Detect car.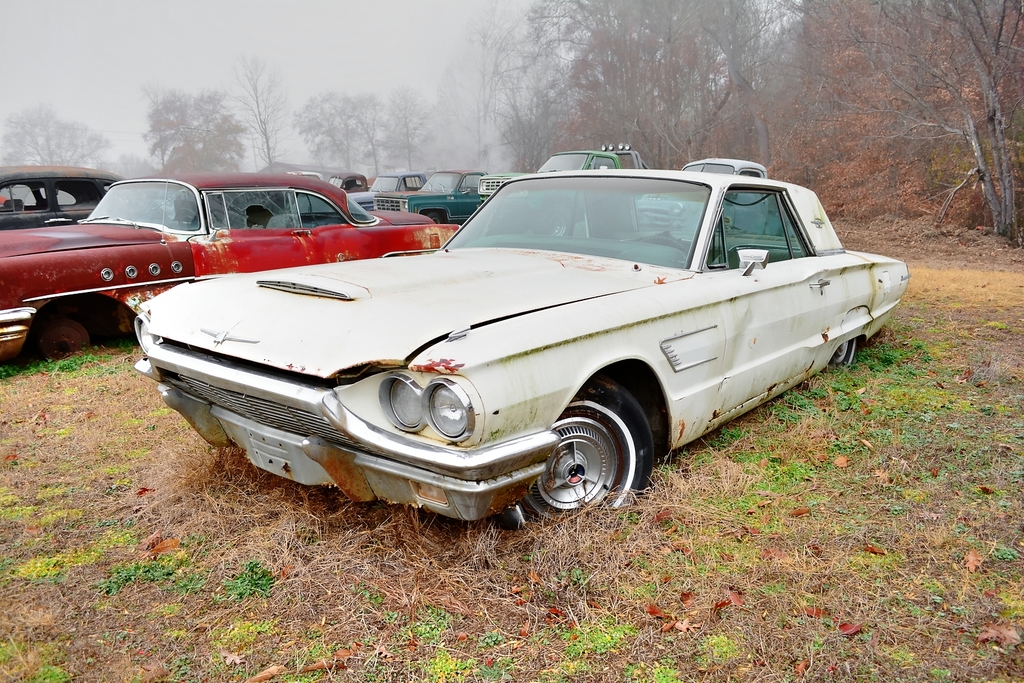
Detected at locate(375, 166, 508, 234).
